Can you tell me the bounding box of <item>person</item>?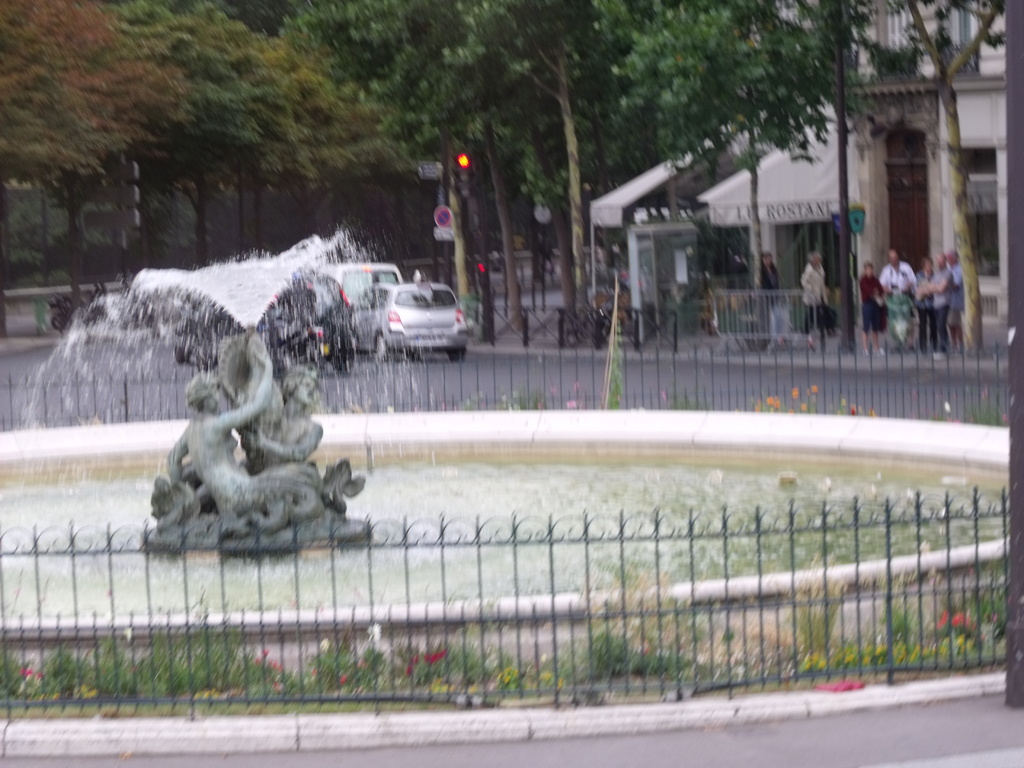
<region>915, 252, 952, 359</region>.
